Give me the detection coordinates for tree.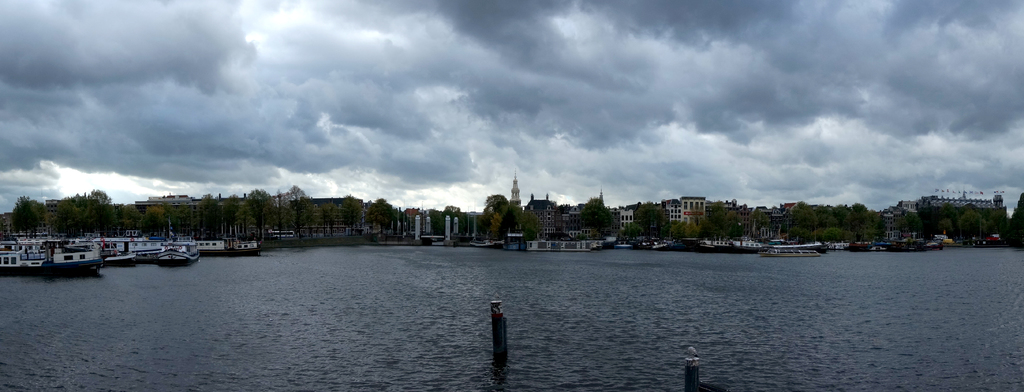
crop(582, 197, 610, 239).
